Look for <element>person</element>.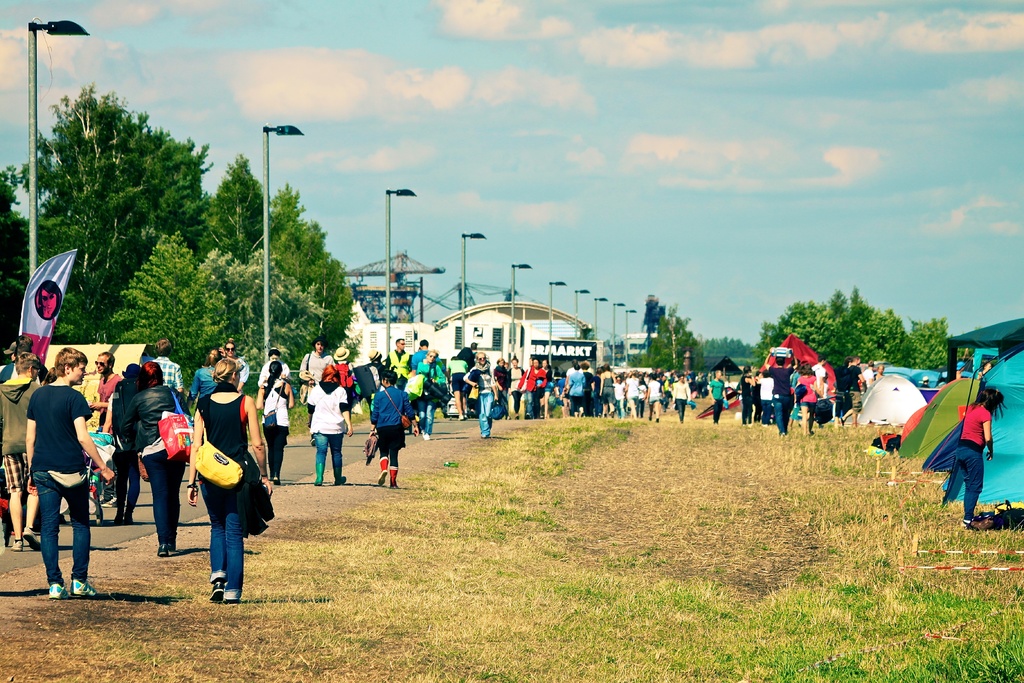
Found: (x1=307, y1=364, x2=355, y2=488).
